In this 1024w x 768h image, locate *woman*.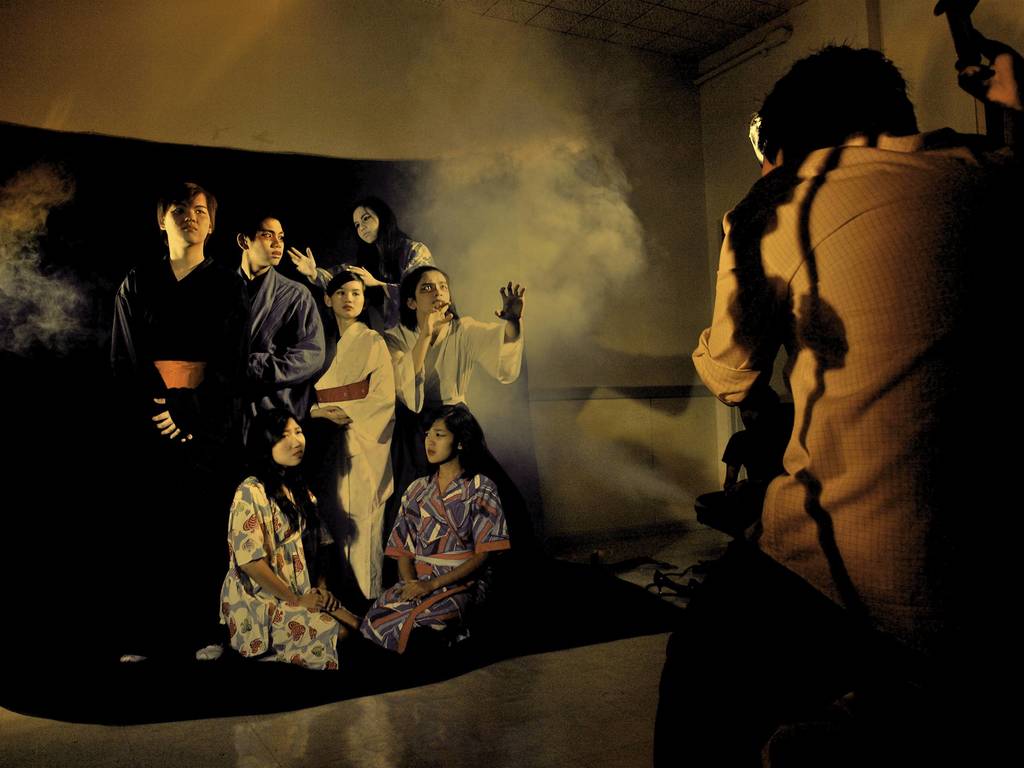
Bounding box: [211,405,367,678].
